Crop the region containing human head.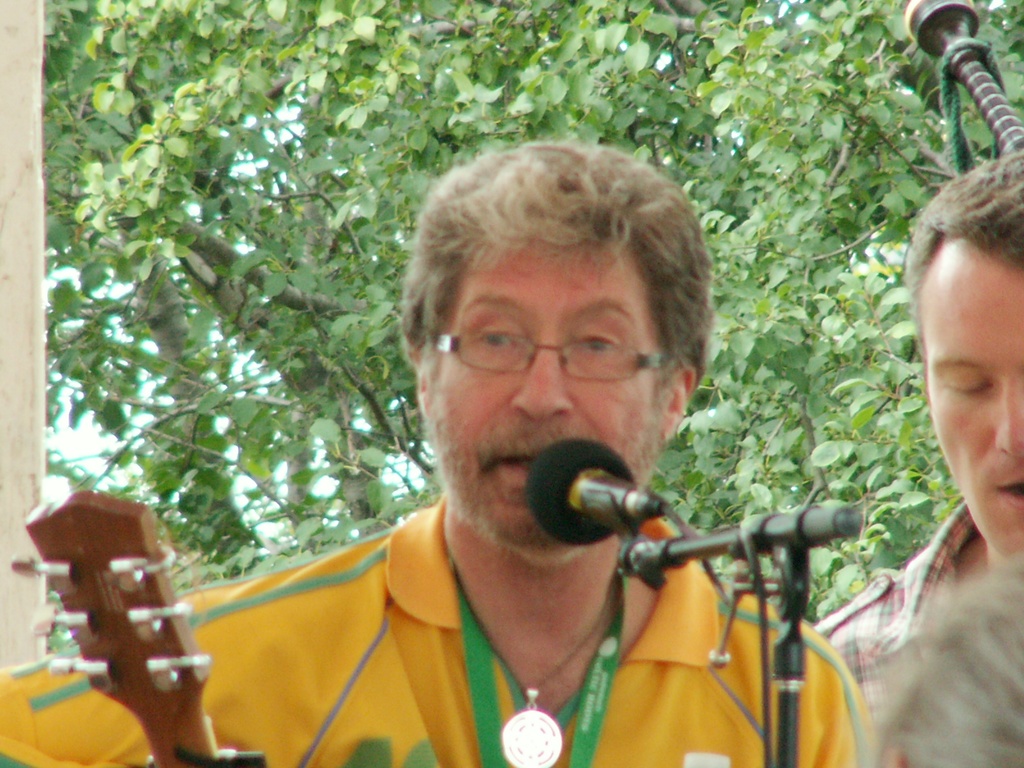
Crop region: {"x1": 404, "y1": 145, "x2": 732, "y2": 493}.
